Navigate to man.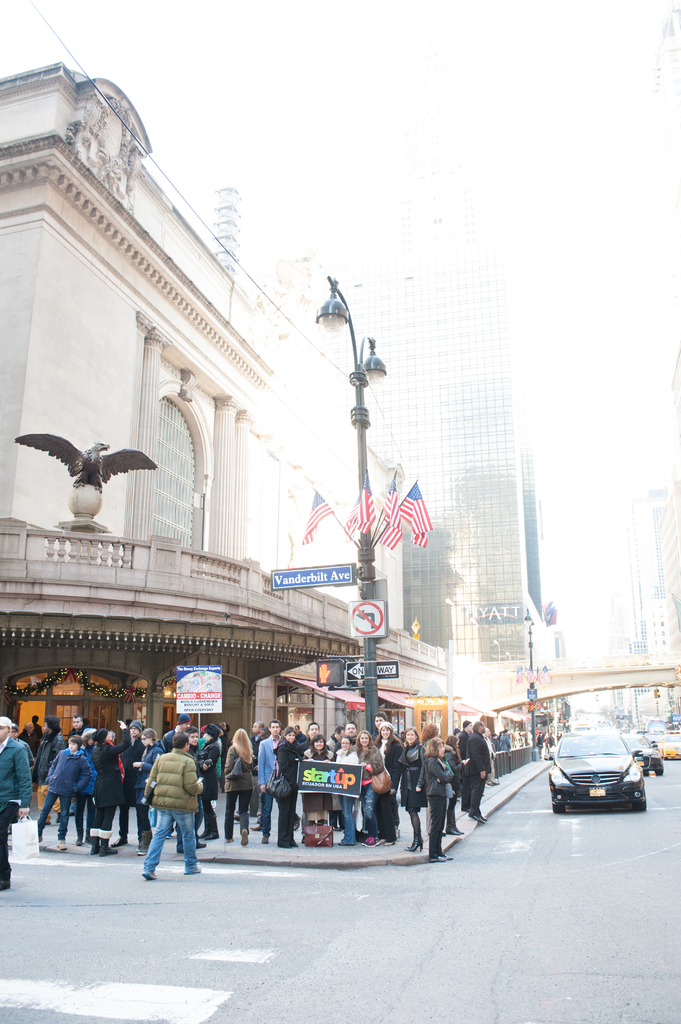
Navigation target: detection(295, 719, 319, 840).
